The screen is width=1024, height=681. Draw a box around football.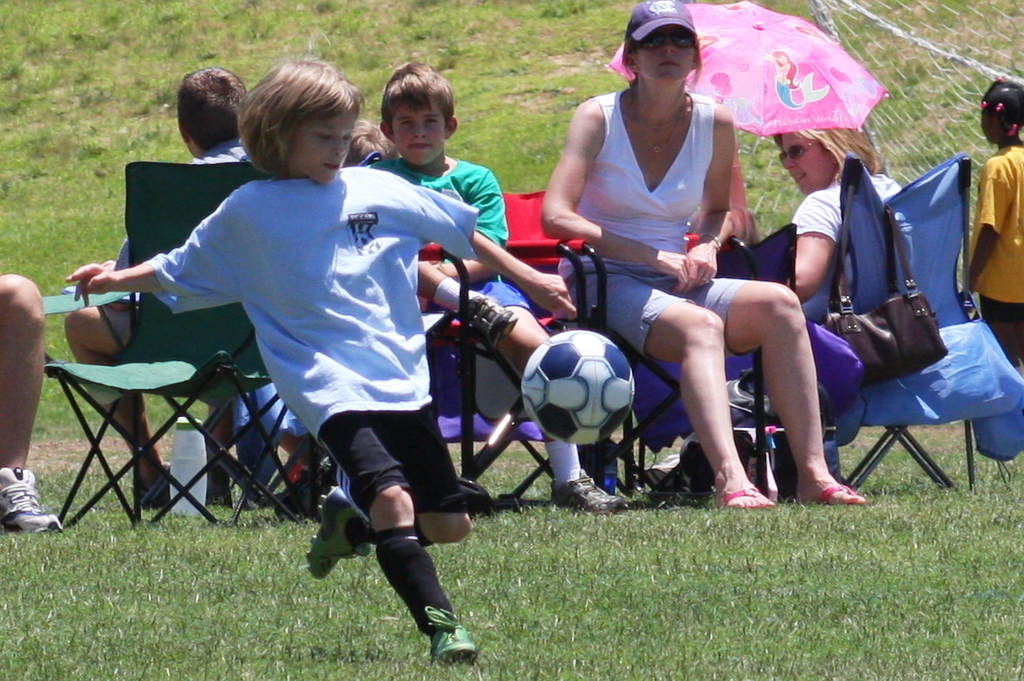
[x1=520, y1=330, x2=637, y2=444].
